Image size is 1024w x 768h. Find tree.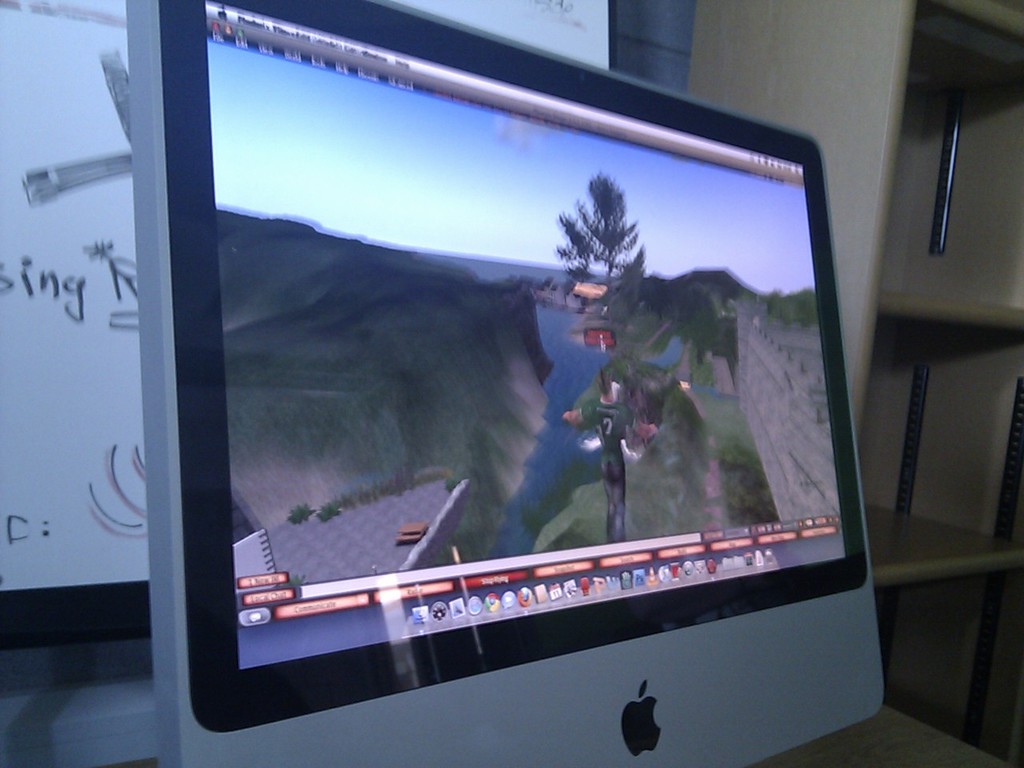
x1=546 y1=176 x2=644 y2=354.
